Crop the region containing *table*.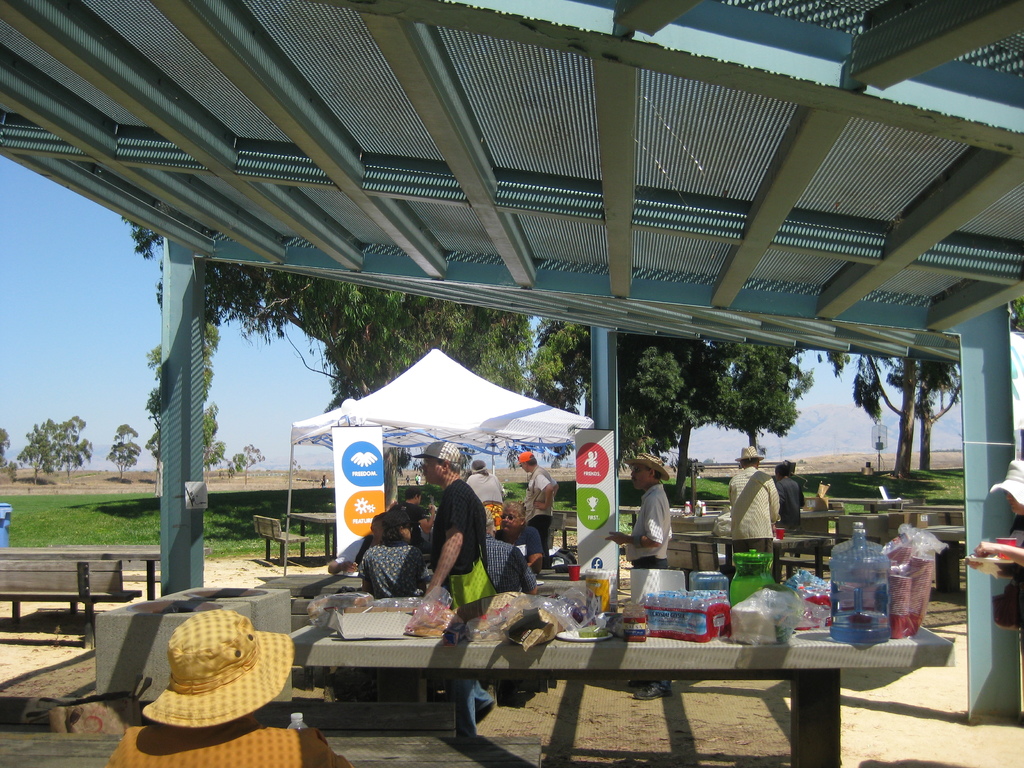
Crop region: [x1=667, y1=531, x2=823, y2=580].
